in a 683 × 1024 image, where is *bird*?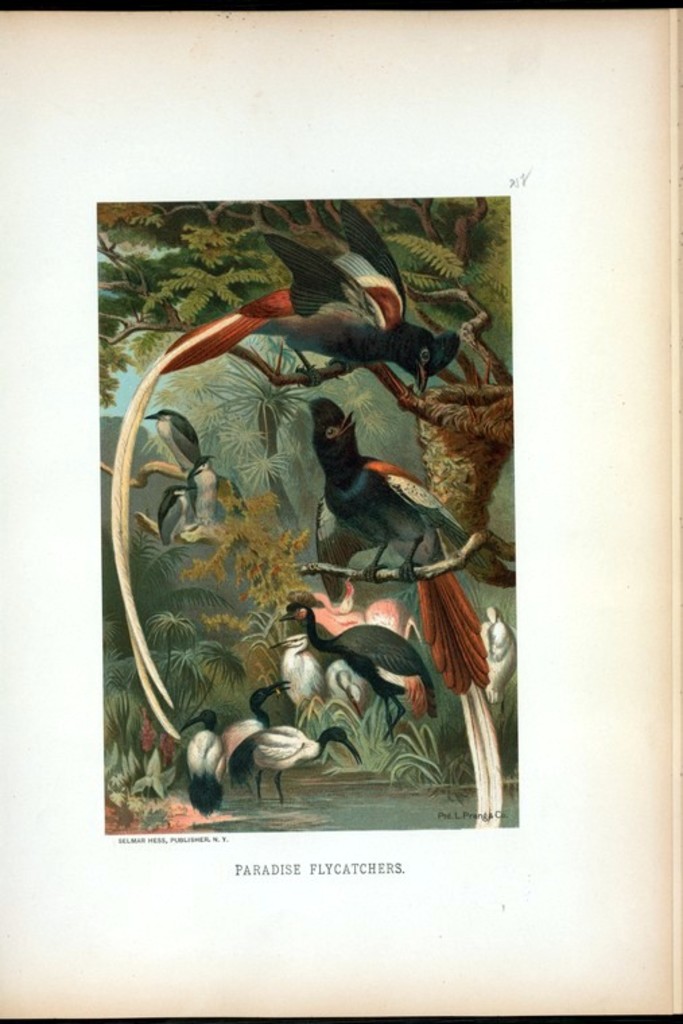
(x1=100, y1=209, x2=466, y2=756).
